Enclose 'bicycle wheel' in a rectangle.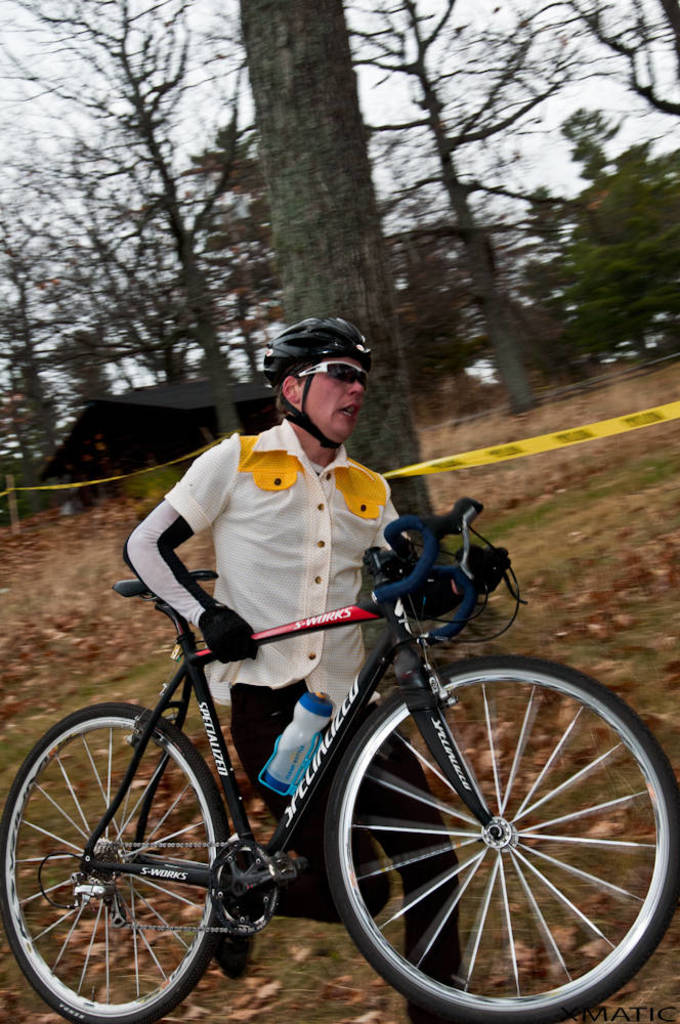
crop(7, 719, 263, 1022).
